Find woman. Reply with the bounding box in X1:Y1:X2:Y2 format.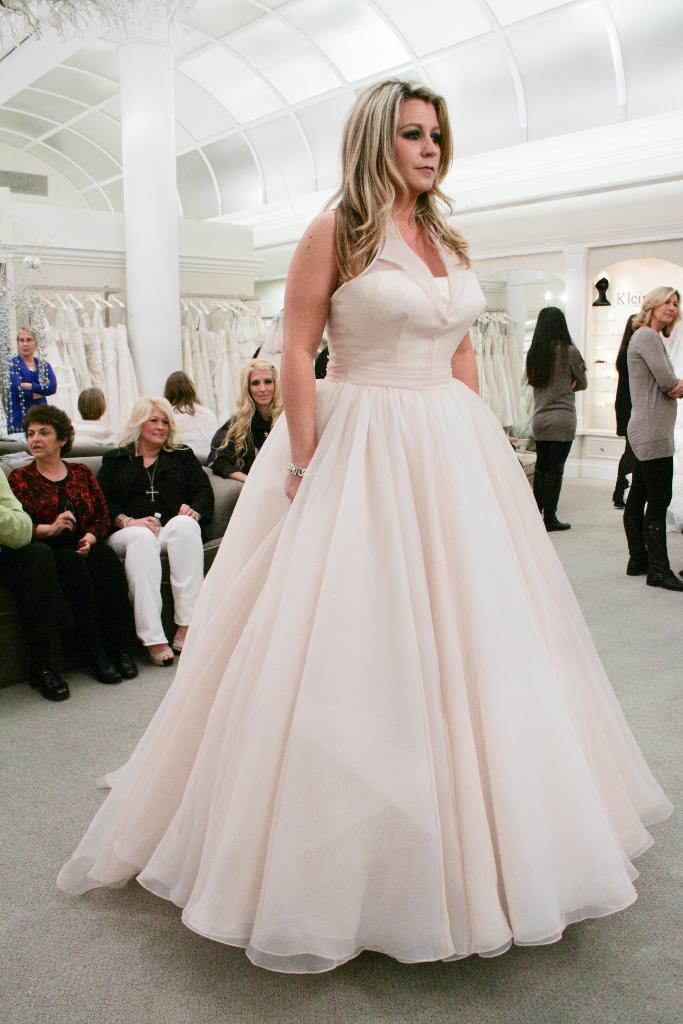
607:309:642:515.
